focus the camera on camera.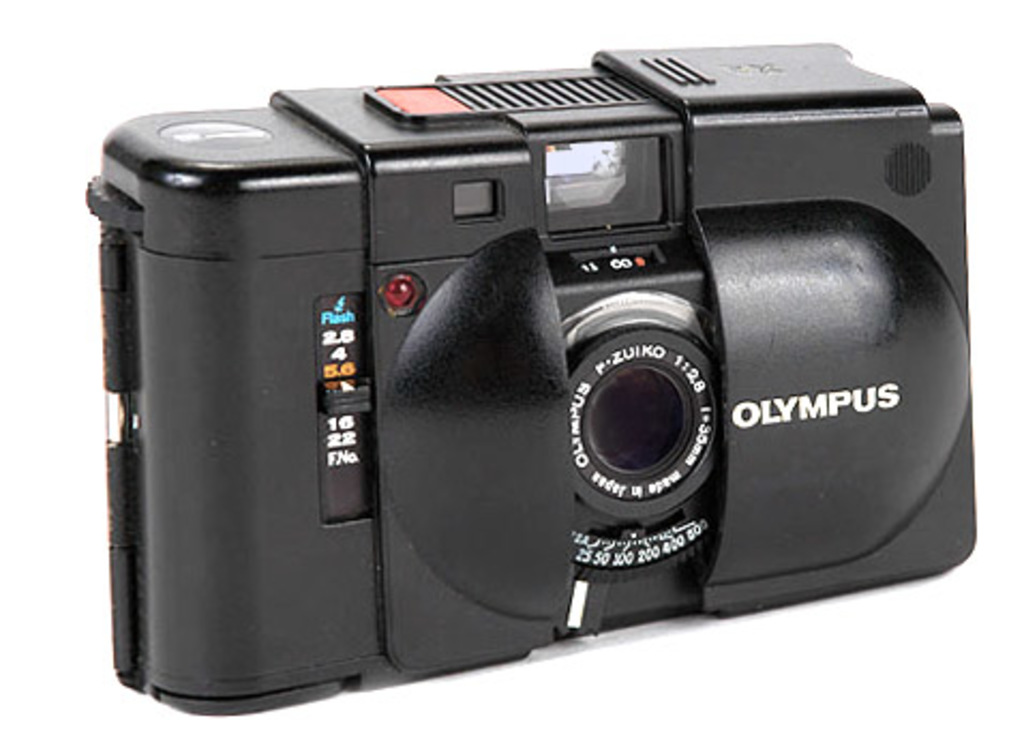
Focus region: 71:15:996:699.
